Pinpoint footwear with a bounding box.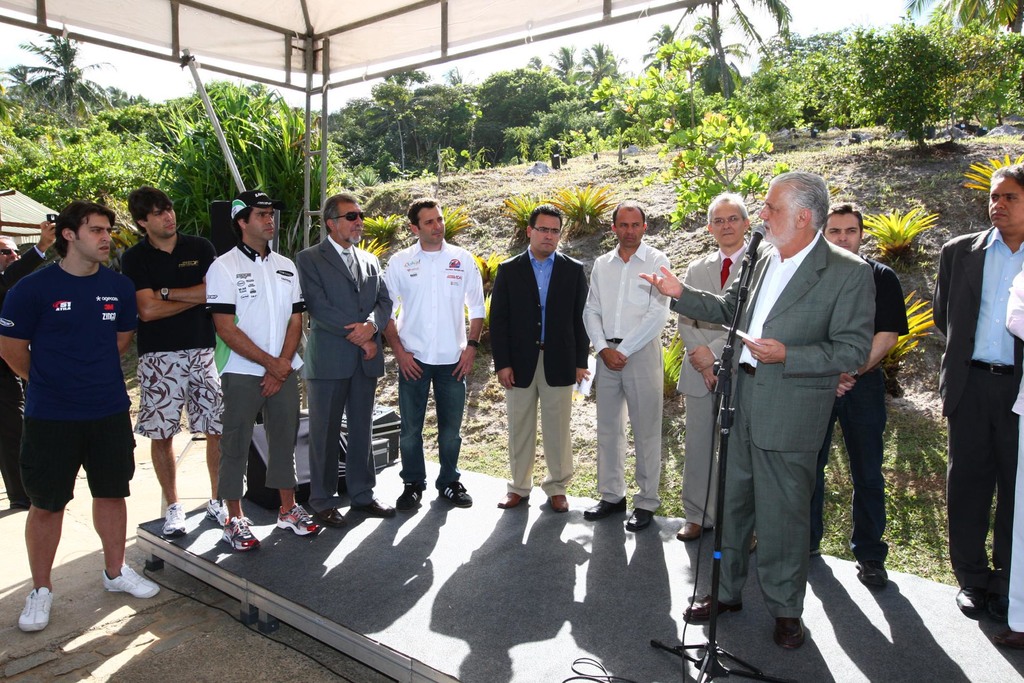
(left=621, top=508, right=653, bottom=532).
